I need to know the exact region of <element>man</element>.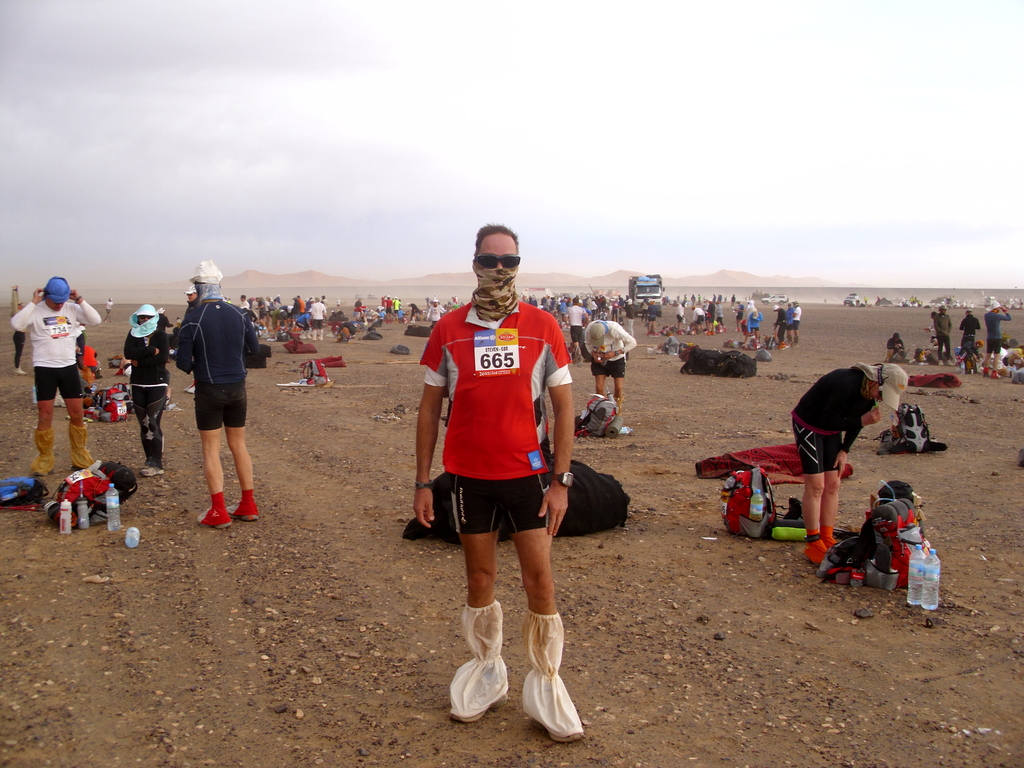
Region: locate(408, 220, 588, 742).
